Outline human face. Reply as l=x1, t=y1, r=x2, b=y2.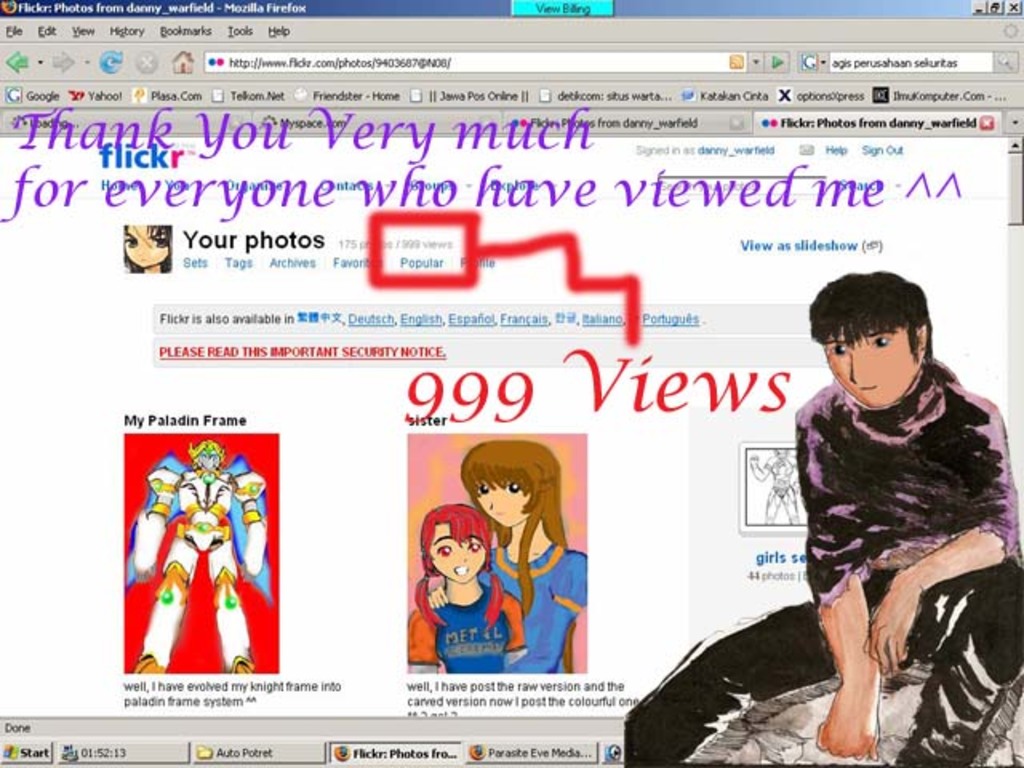
l=826, t=326, r=915, b=406.
